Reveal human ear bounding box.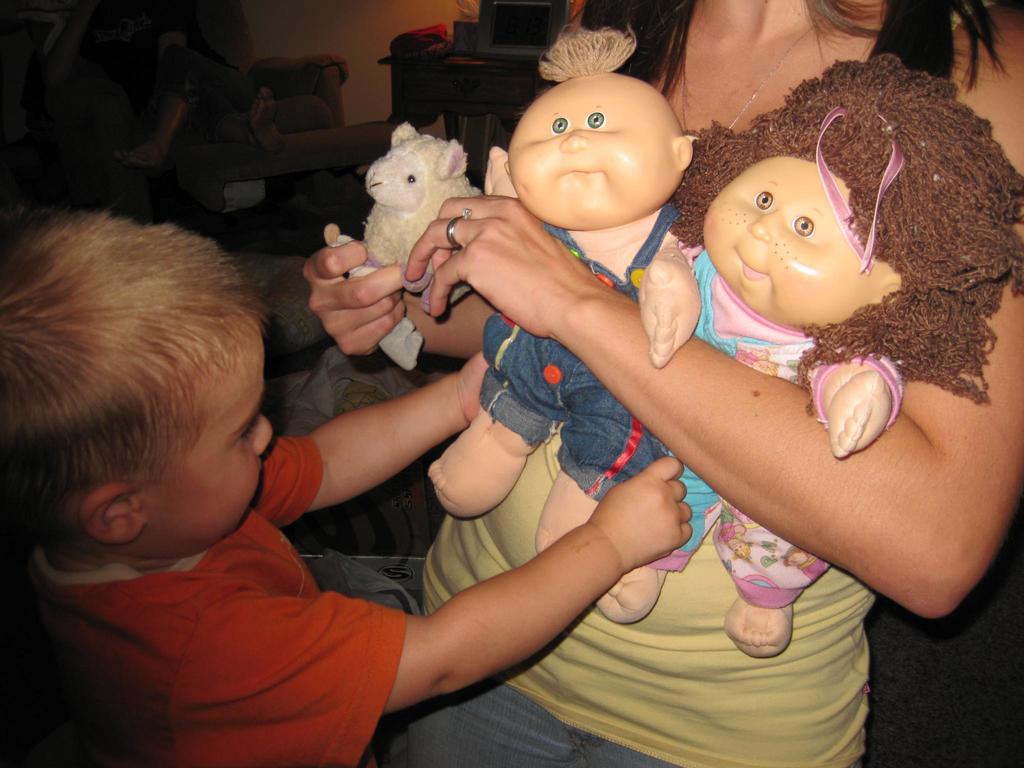
Revealed: (77, 484, 147, 541).
